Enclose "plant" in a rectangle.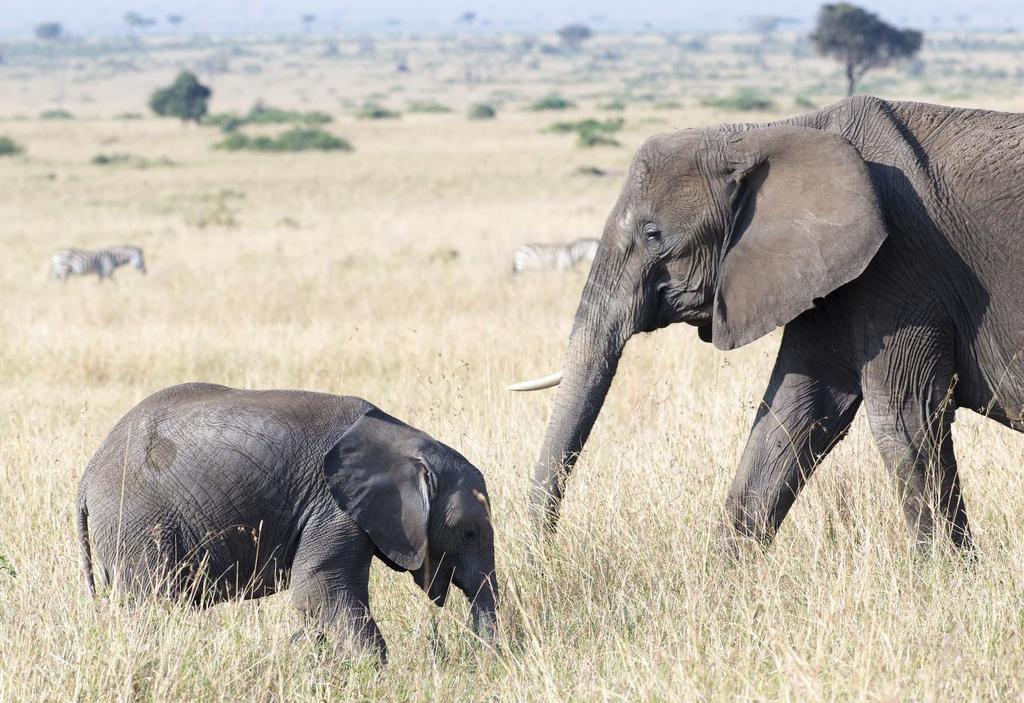
(left=528, top=95, right=573, bottom=110).
